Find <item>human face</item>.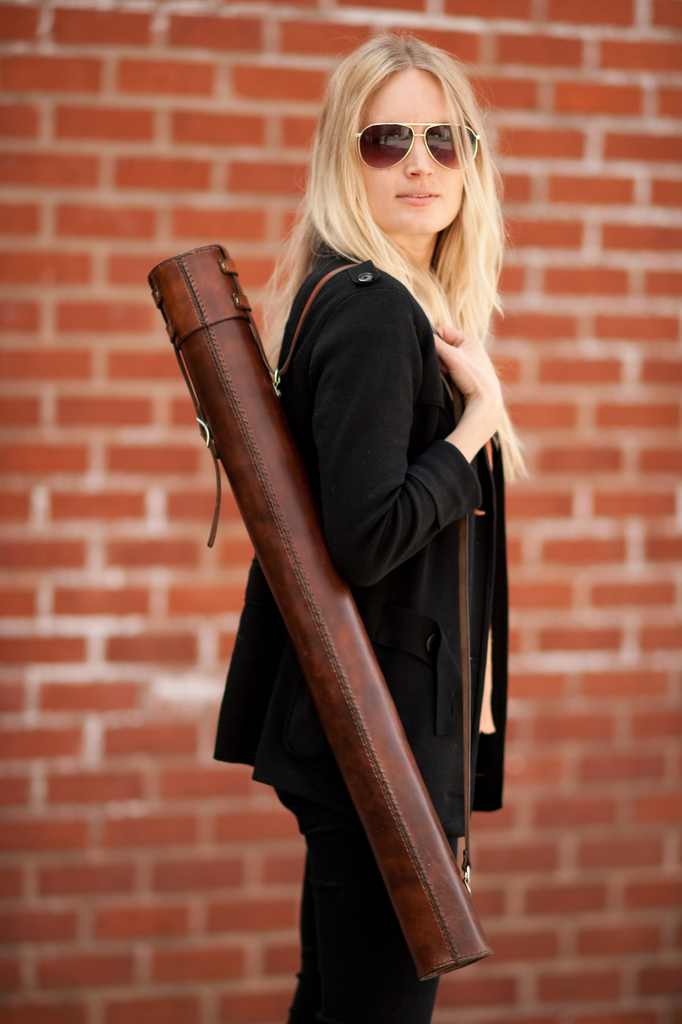
358, 66, 472, 230.
